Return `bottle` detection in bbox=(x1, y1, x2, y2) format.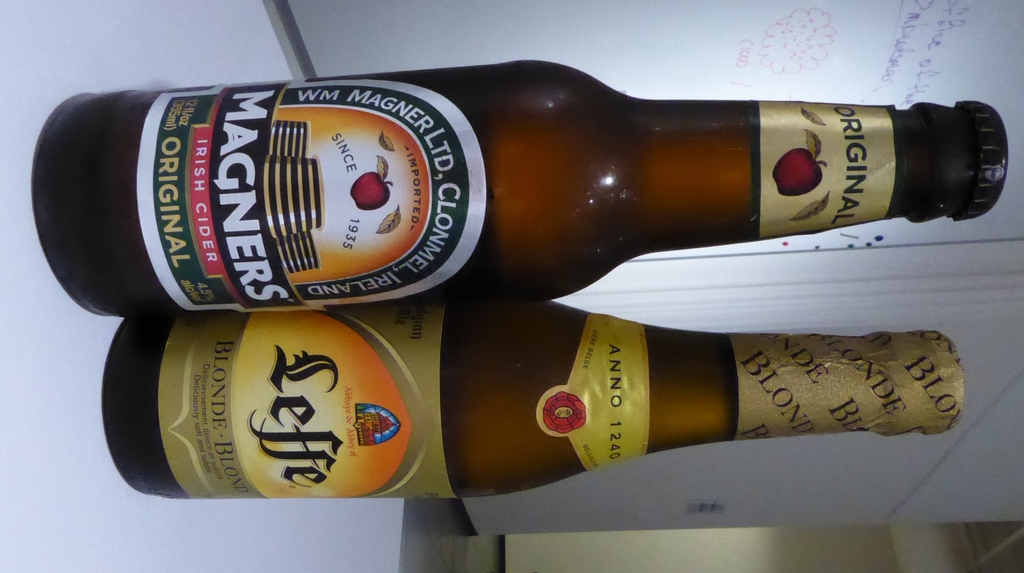
bbox=(215, 70, 981, 295).
